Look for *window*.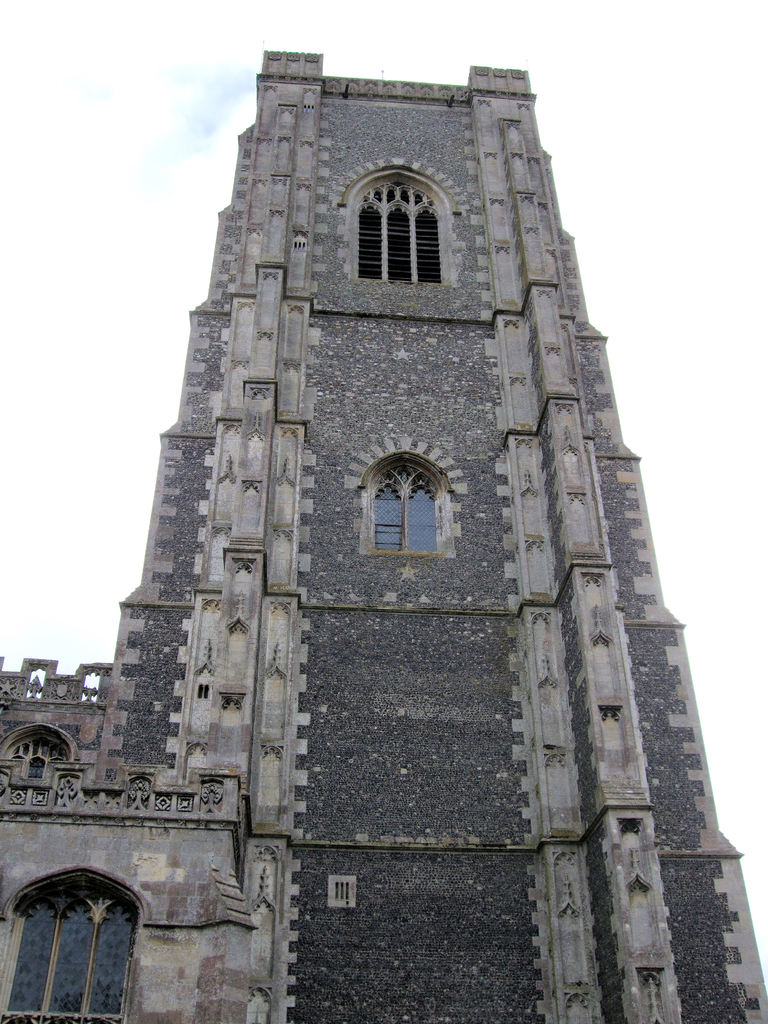
Found: x1=364, y1=462, x2=453, y2=555.
